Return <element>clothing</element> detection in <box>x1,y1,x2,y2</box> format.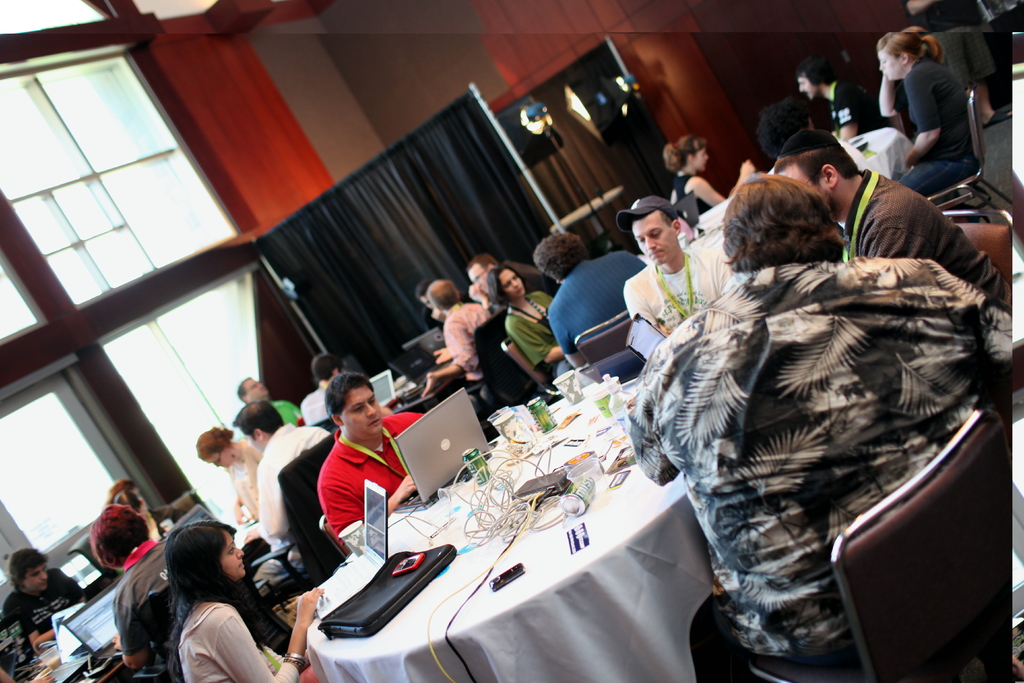
<box>657,169,747,231</box>.
